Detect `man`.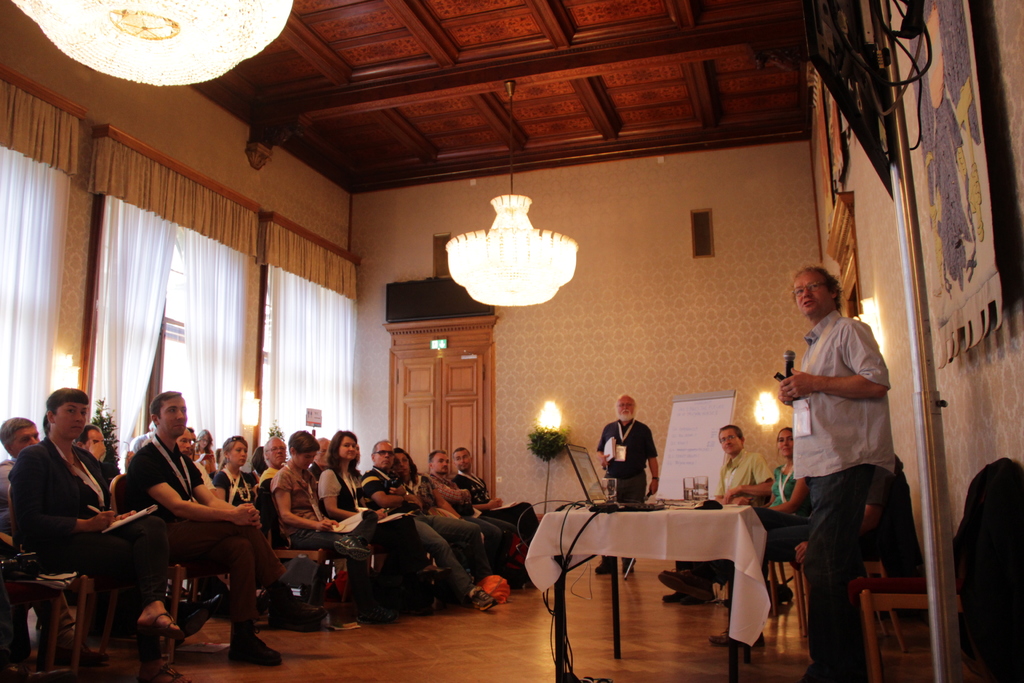
Detected at 123 392 306 666.
